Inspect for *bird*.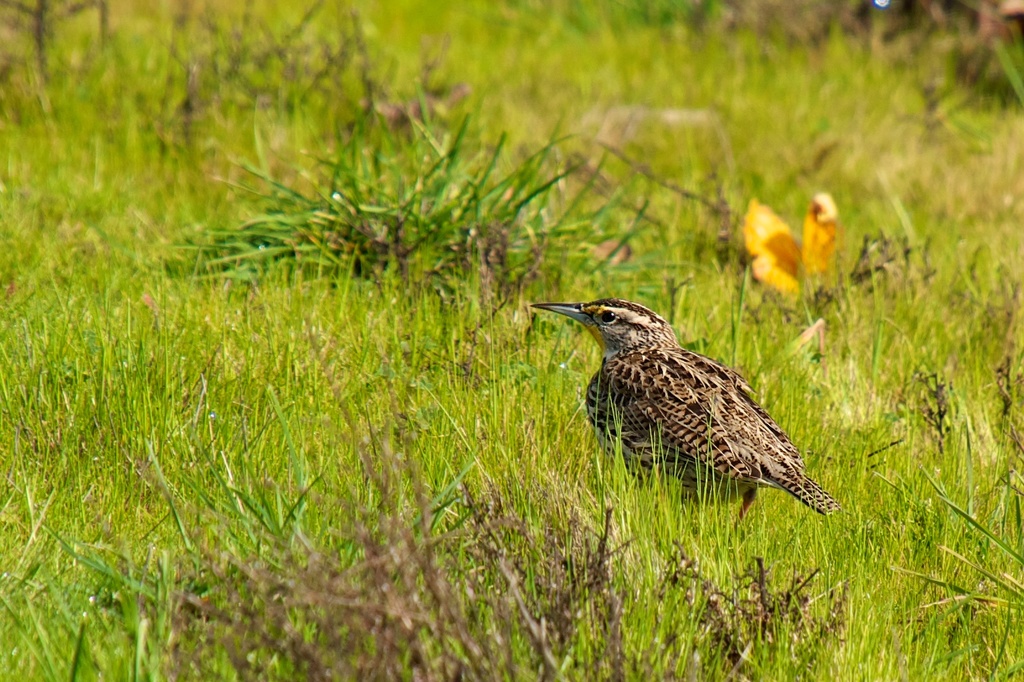
Inspection: x1=513 y1=289 x2=849 y2=513.
